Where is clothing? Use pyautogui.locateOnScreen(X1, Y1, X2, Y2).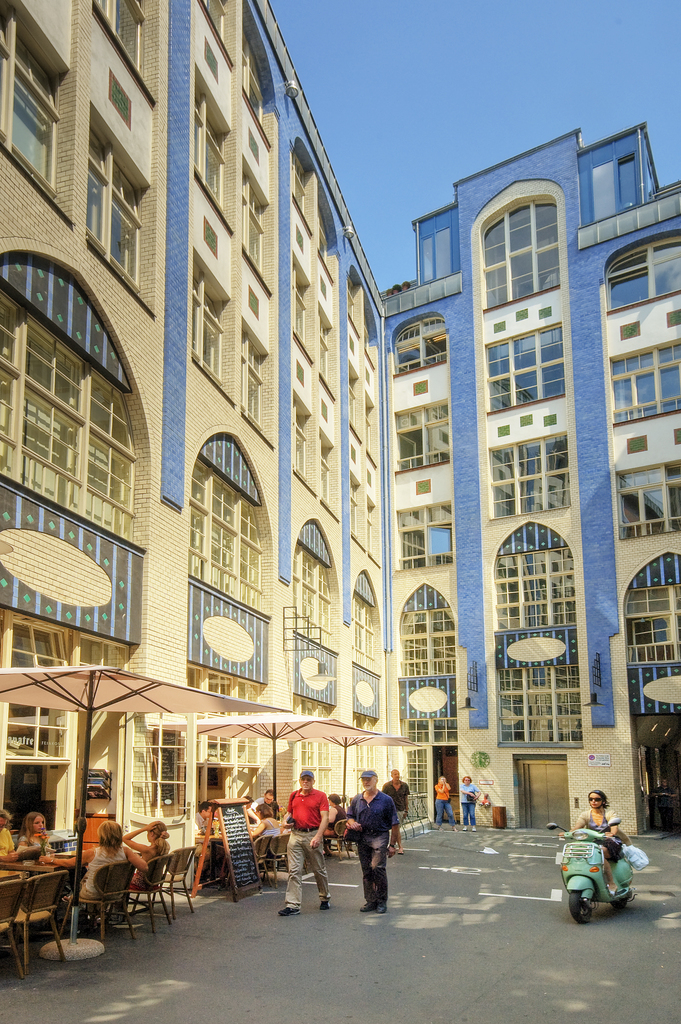
pyautogui.locateOnScreen(459, 782, 480, 831).
